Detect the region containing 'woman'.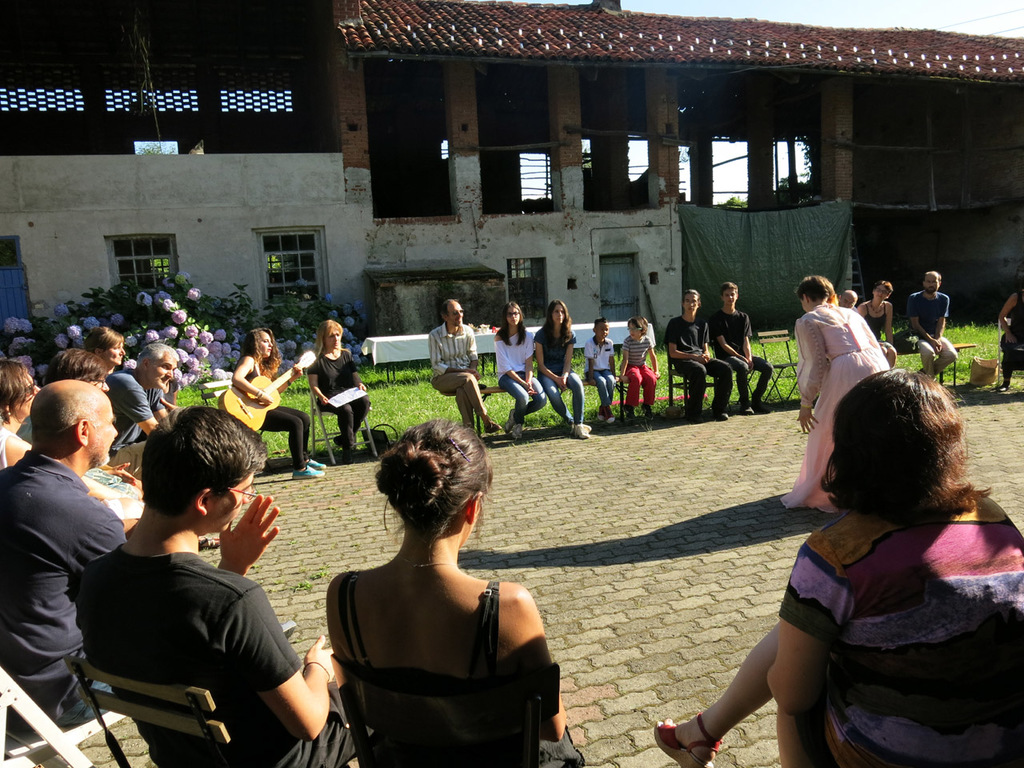
select_region(324, 418, 586, 767).
